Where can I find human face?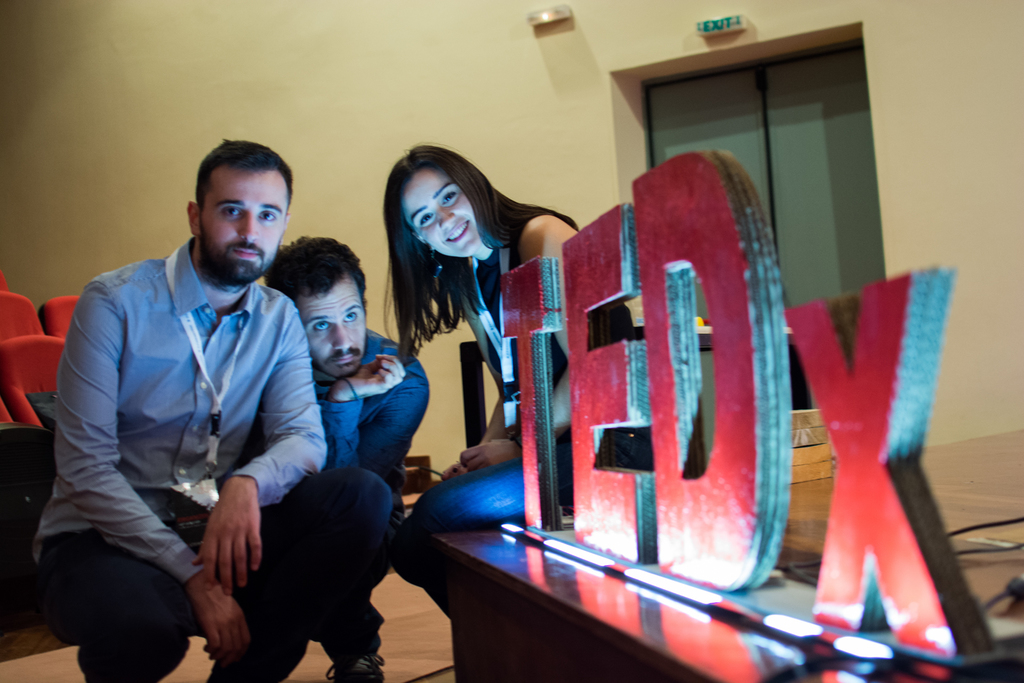
You can find it at box=[280, 269, 365, 383].
